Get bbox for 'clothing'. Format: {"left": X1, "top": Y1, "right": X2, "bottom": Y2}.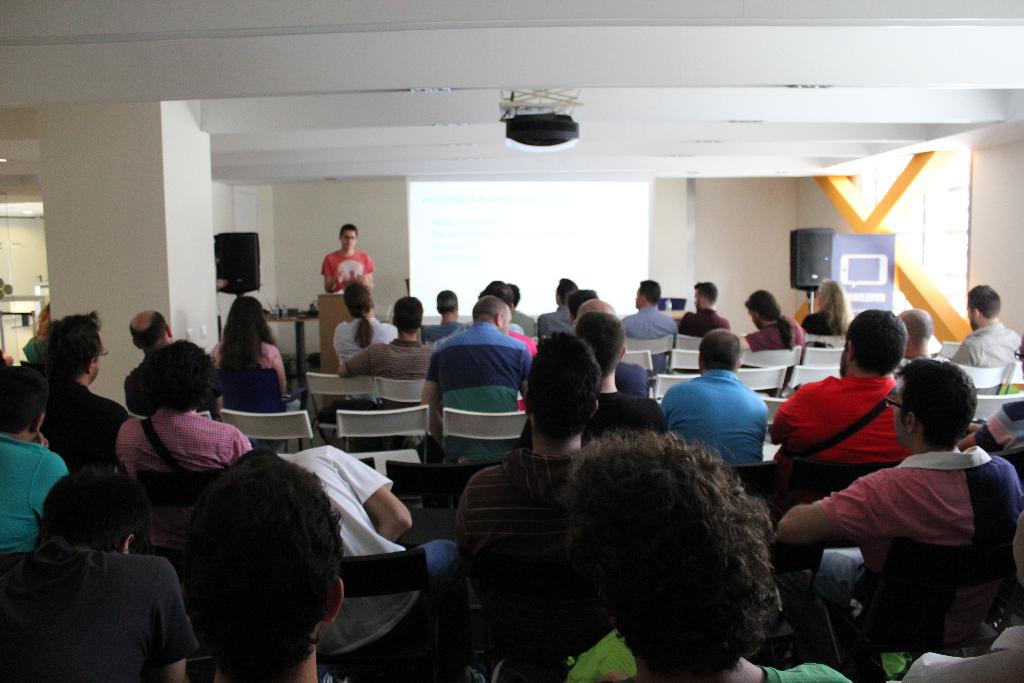
{"left": 2, "top": 541, "right": 207, "bottom": 682}.
